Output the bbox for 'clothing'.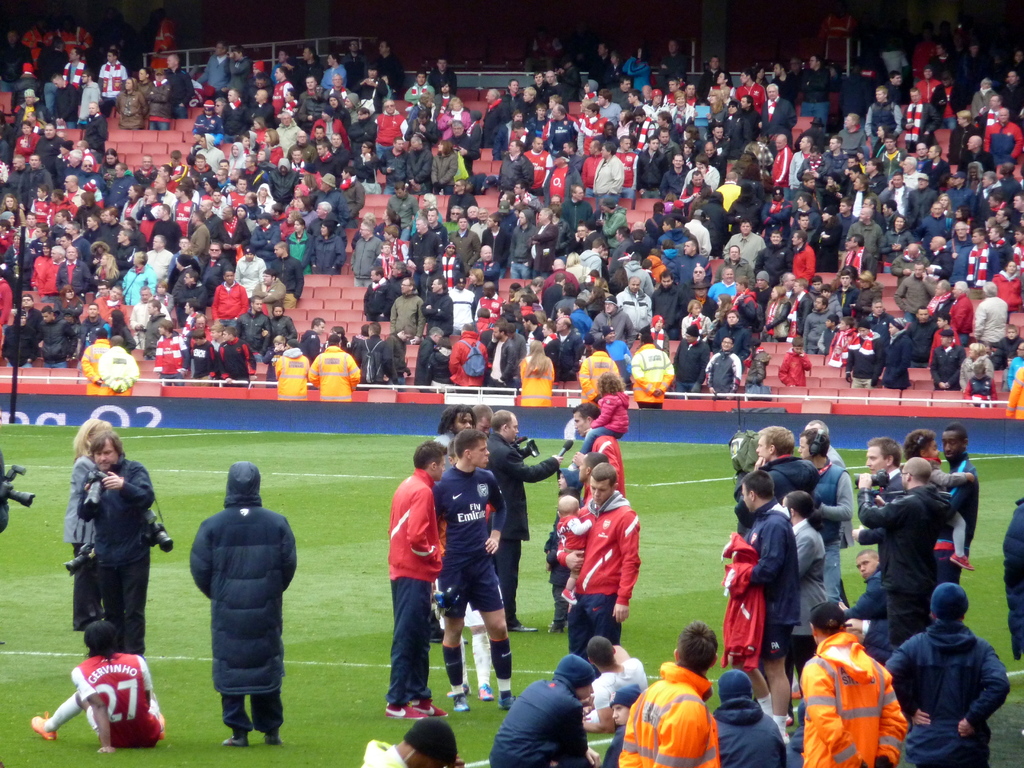
crop(432, 464, 509, 627).
